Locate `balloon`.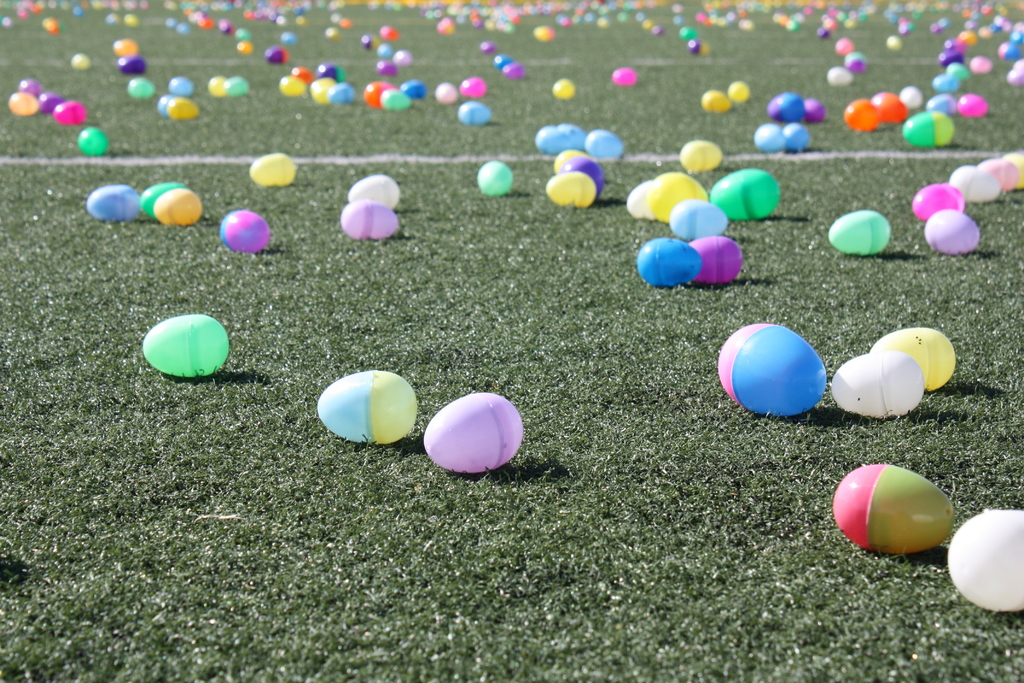
Bounding box: box=[845, 49, 870, 76].
